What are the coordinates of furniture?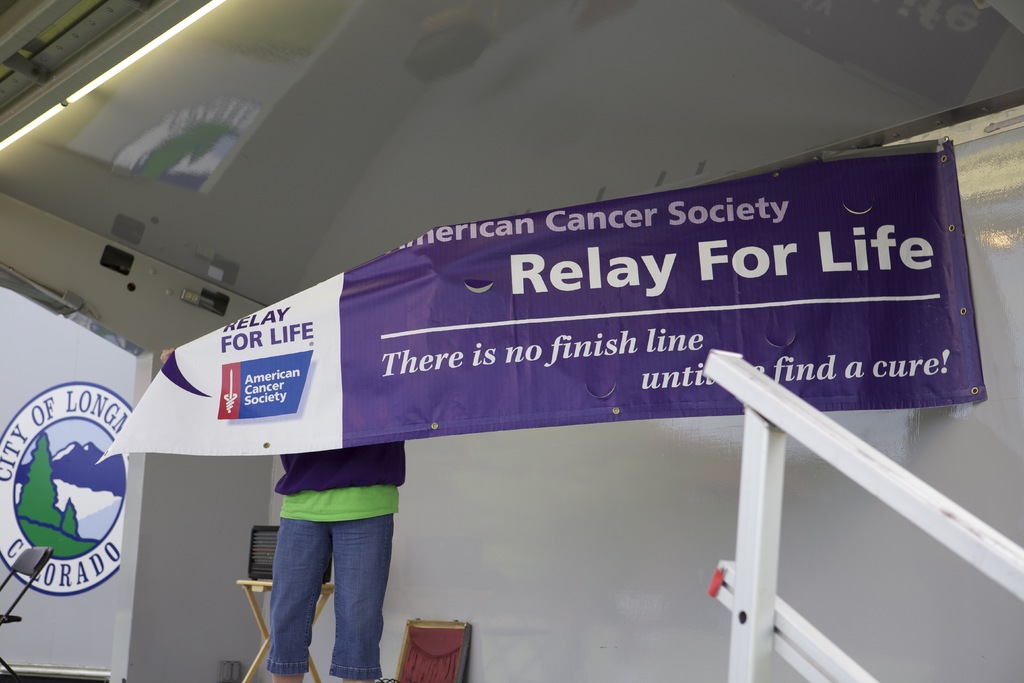
bbox=[239, 579, 335, 682].
